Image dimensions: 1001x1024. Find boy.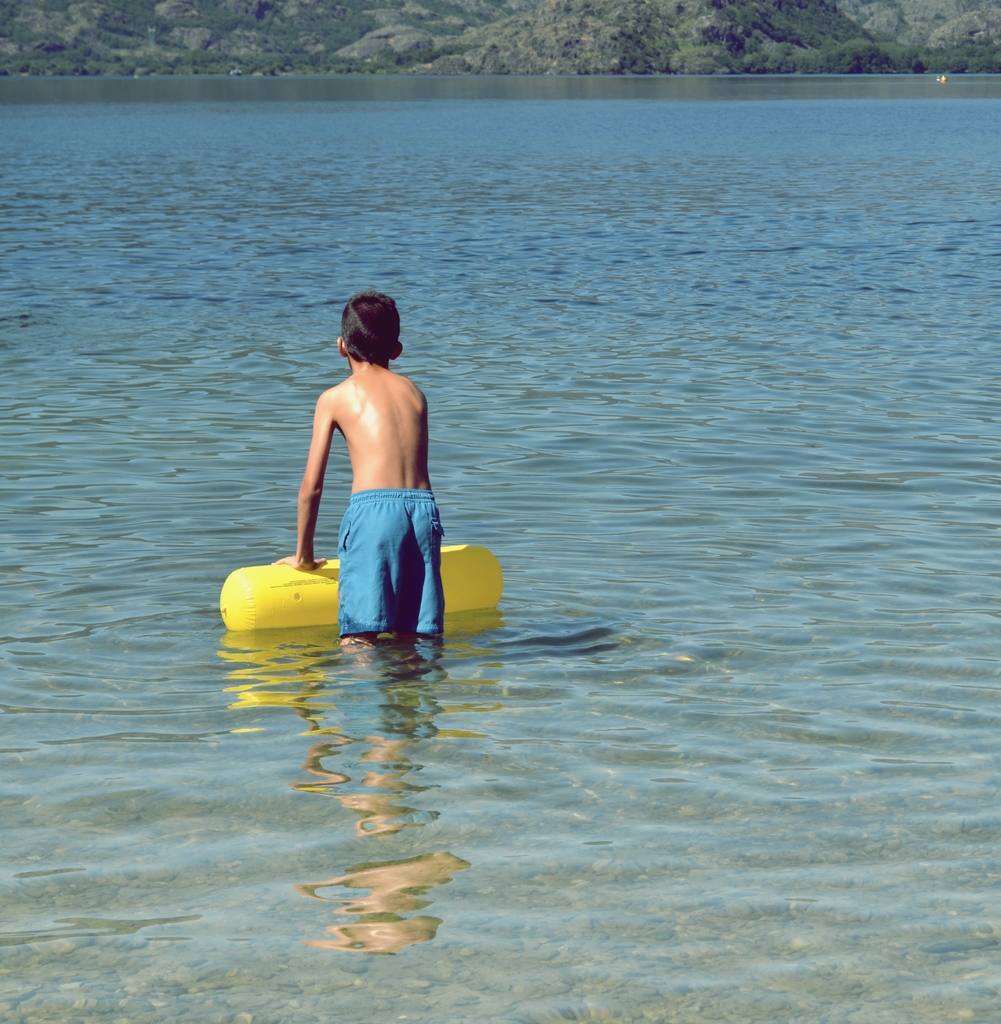
left=273, top=294, right=438, bottom=660.
